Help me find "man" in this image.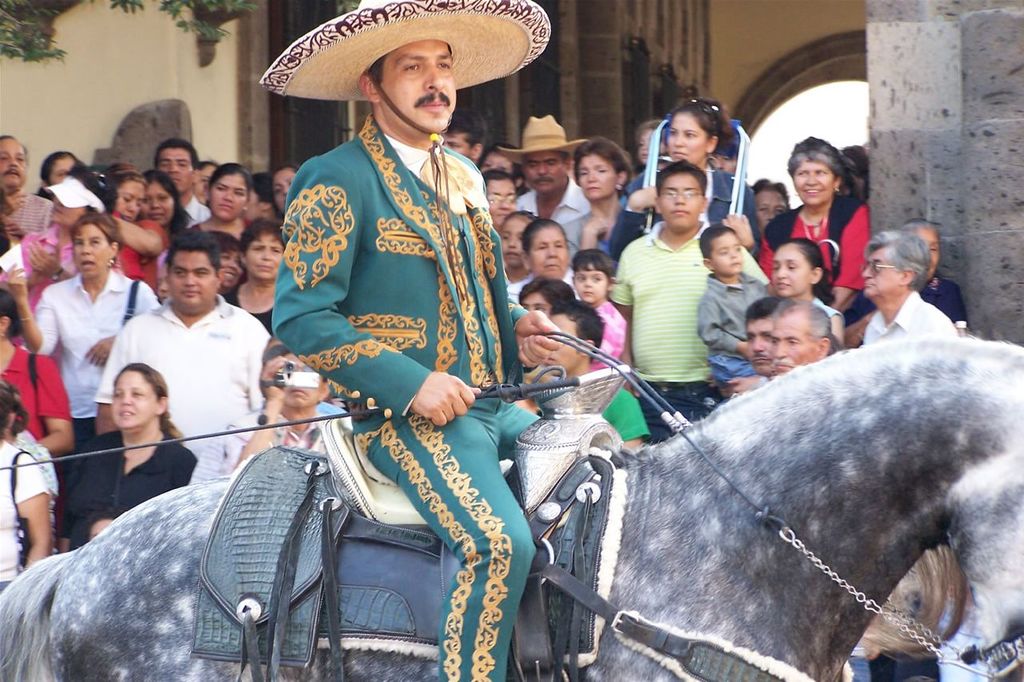
Found it: [left=152, top=142, right=212, bottom=222].
